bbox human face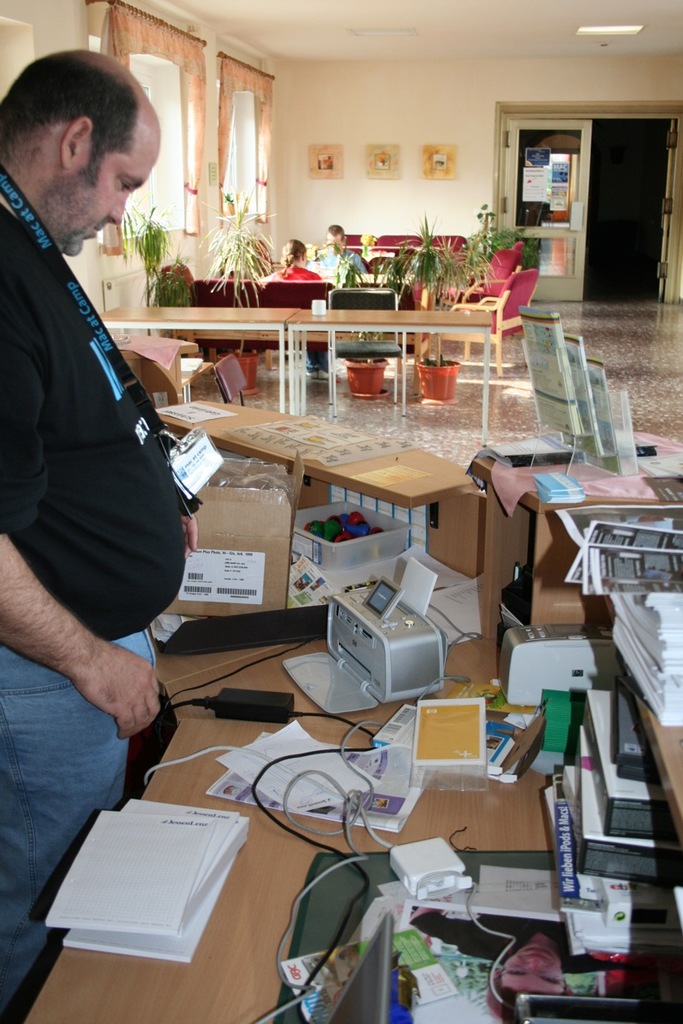
[44,138,161,255]
